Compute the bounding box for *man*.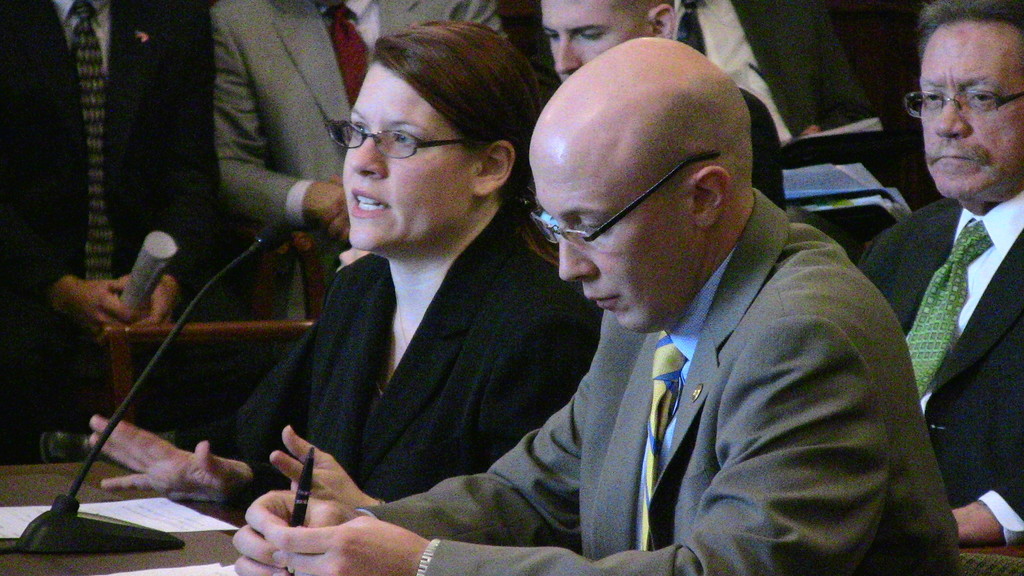
{"x1": 330, "y1": 42, "x2": 922, "y2": 567}.
